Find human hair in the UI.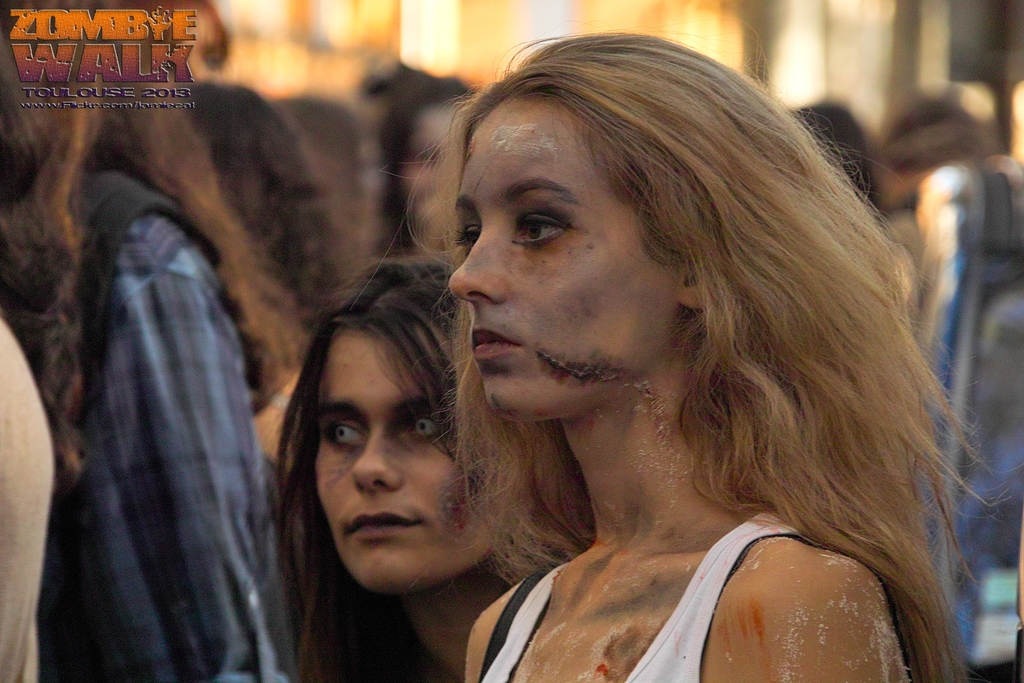
UI element at BBox(390, 35, 950, 657).
